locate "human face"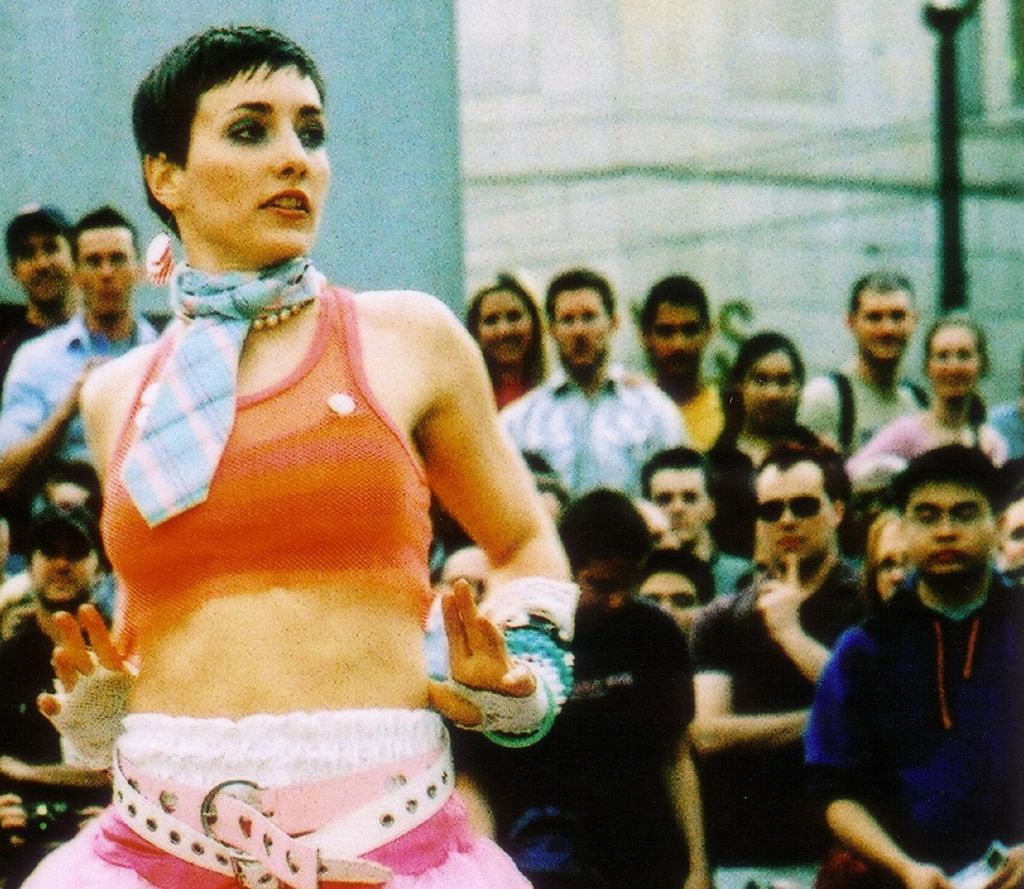
<bbox>73, 226, 134, 326</bbox>
